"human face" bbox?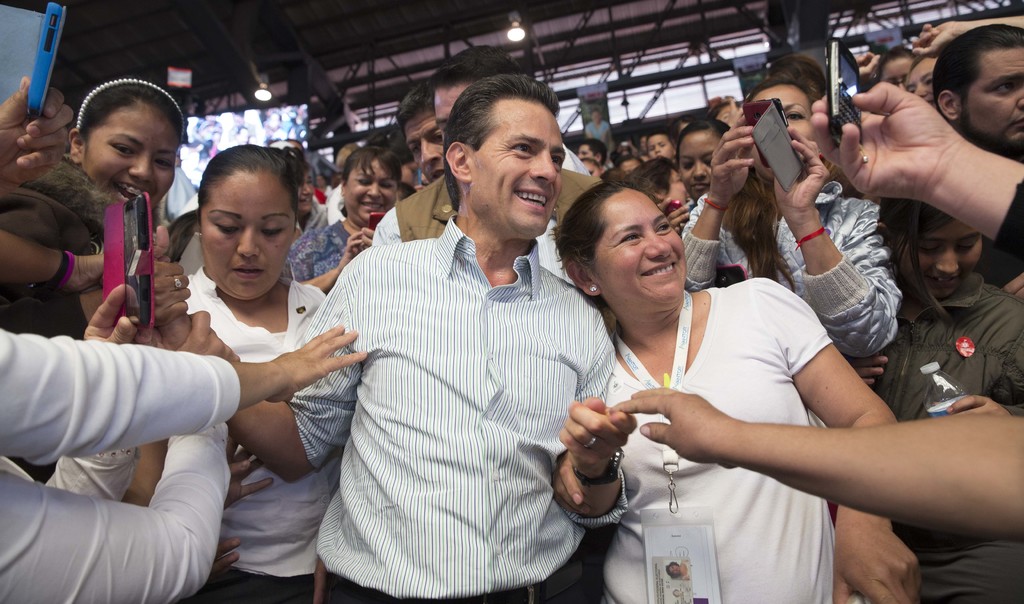
(906,64,934,110)
